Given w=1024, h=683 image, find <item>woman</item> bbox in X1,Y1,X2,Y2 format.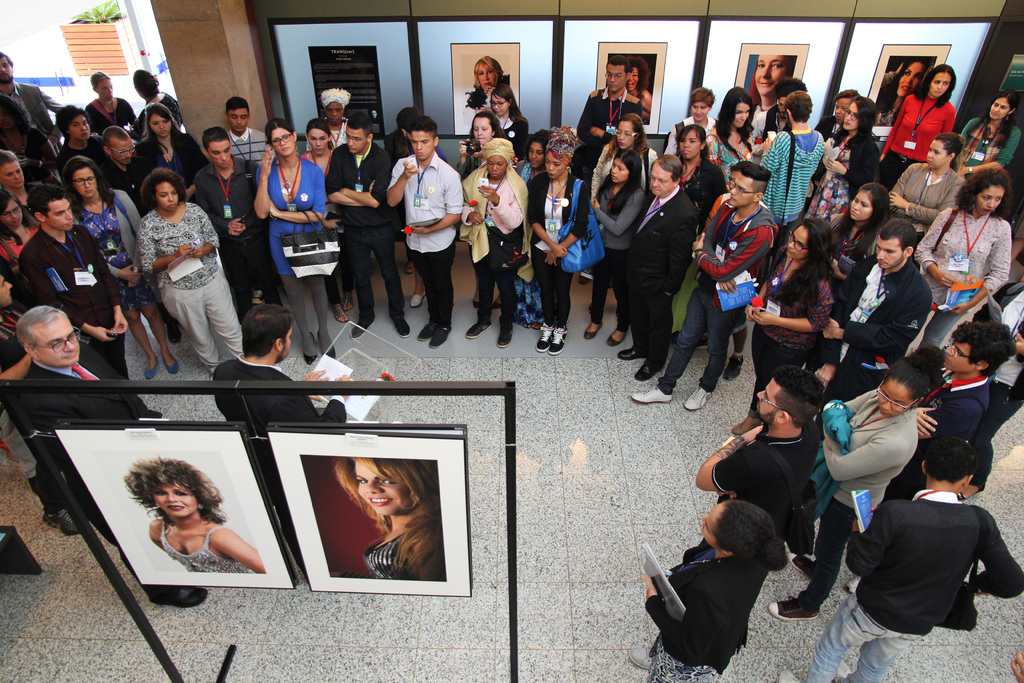
628,54,653,123.
